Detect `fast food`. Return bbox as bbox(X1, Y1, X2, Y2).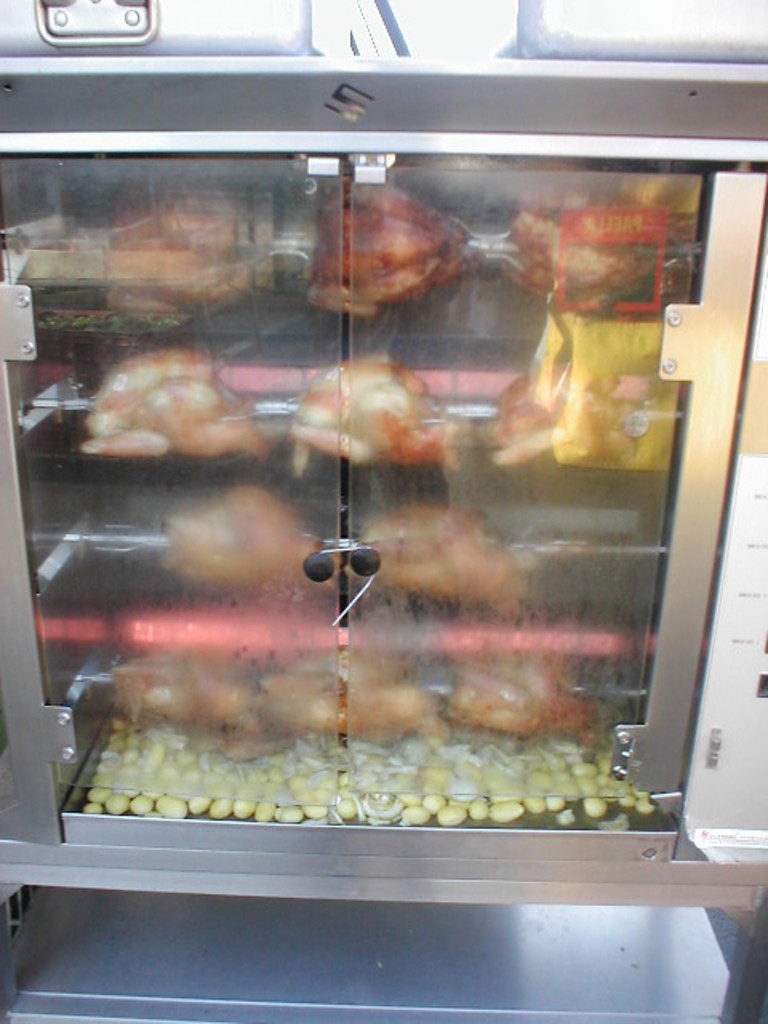
bbox(72, 341, 272, 466).
